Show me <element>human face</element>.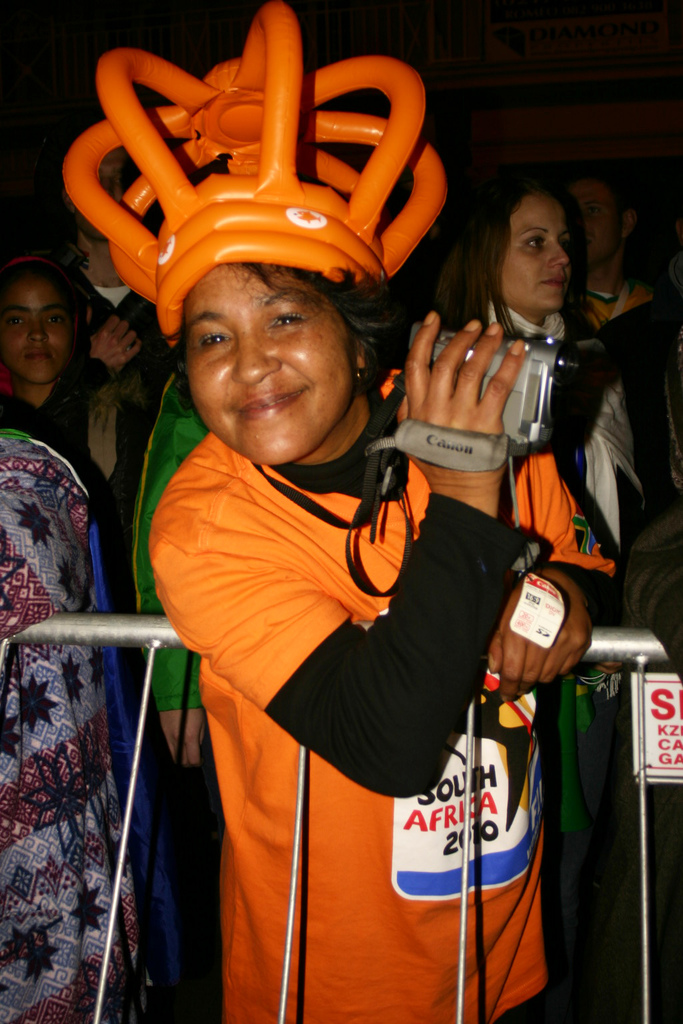
<element>human face</element> is here: 180 261 356 464.
